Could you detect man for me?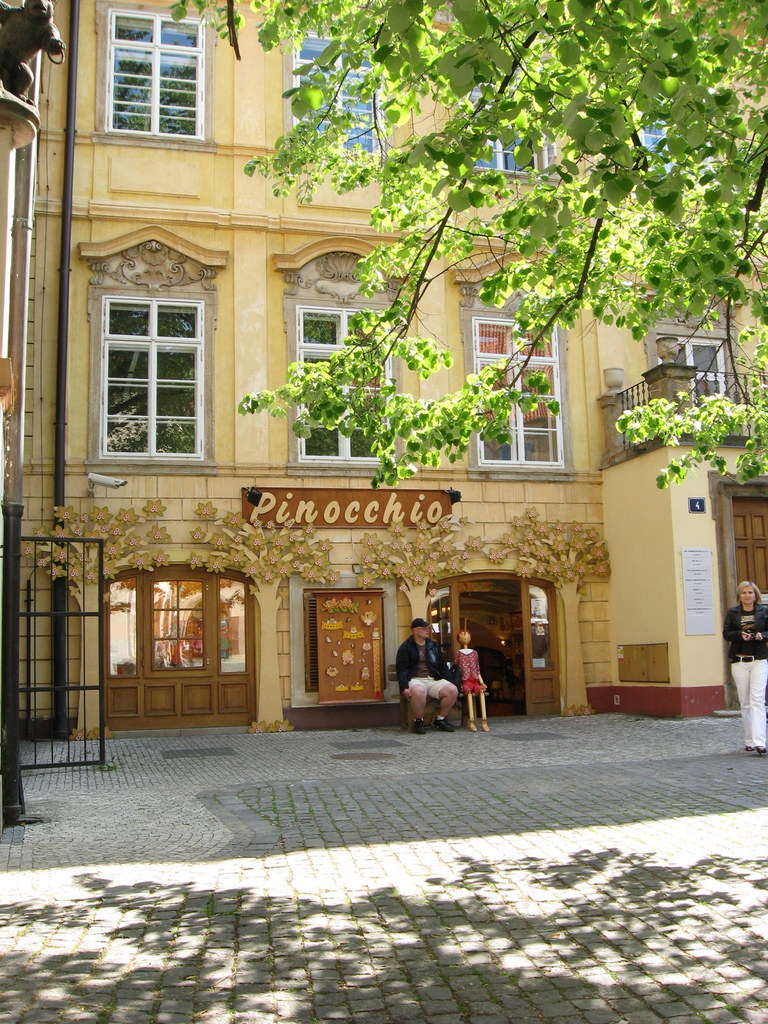
Detection result: <bbox>396, 614, 461, 732</bbox>.
